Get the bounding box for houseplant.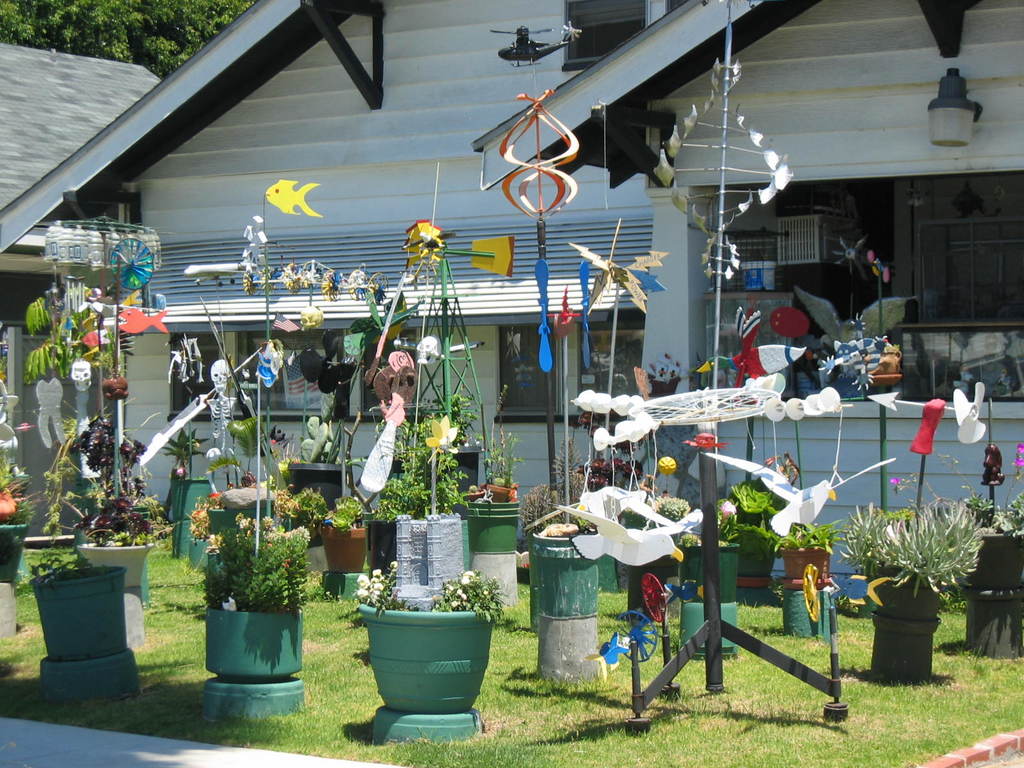
x1=161 y1=425 x2=211 y2=520.
